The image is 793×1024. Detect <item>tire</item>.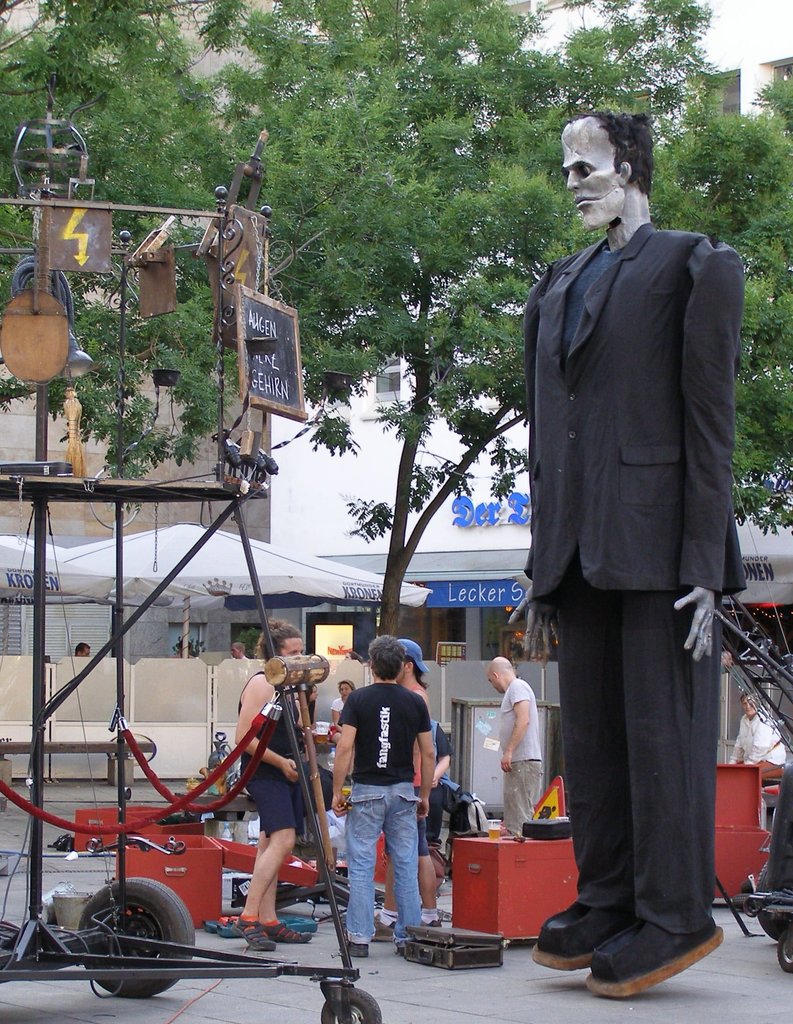
Detection: bbox=[778, 919, 792, 972].
